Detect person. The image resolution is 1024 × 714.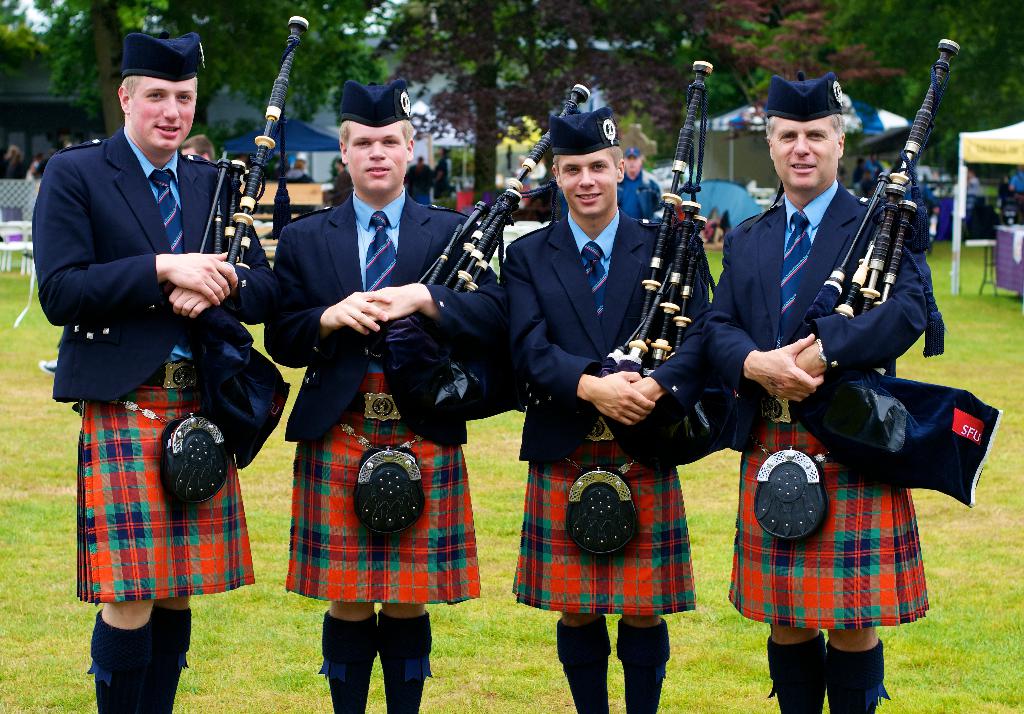
<bbox>261, 79, 510, 713</bbox>.
